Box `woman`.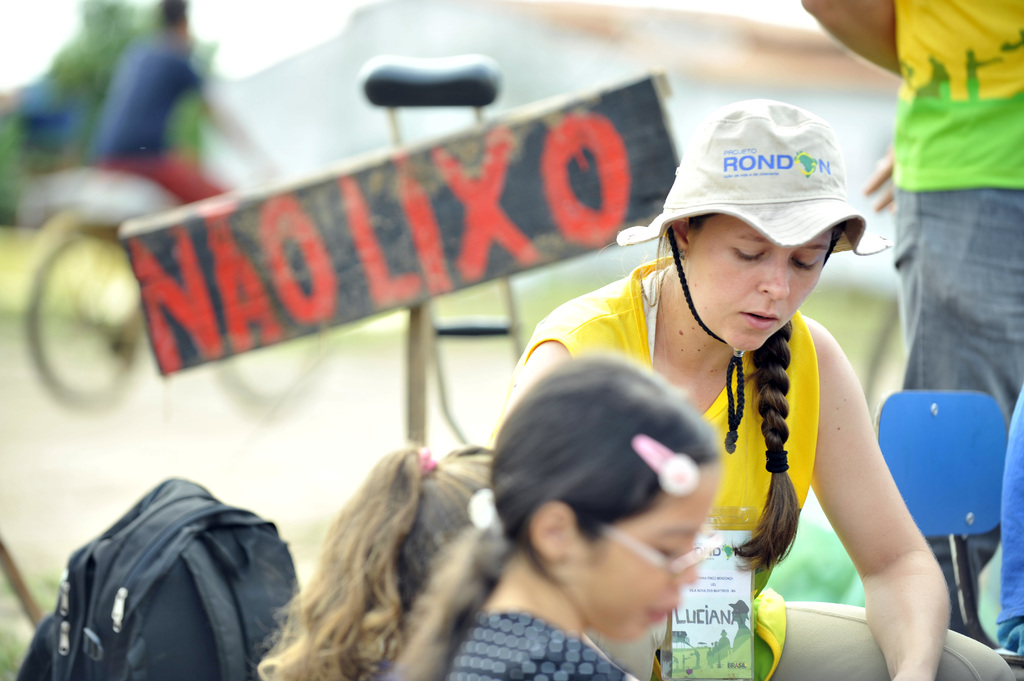
box=[508, 93, 1009, 680].
